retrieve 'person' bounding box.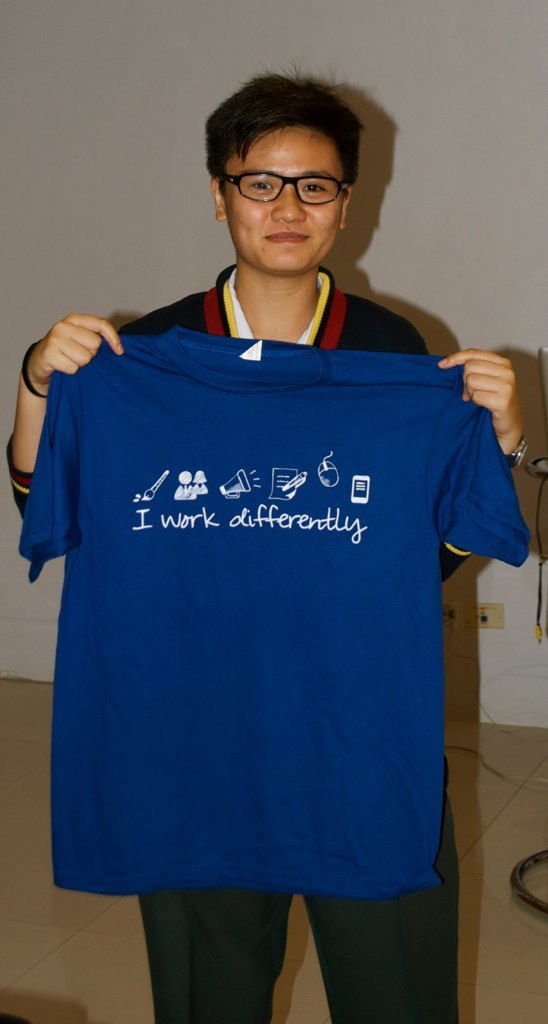
Bounding box: detection(0, 91, 546, 990).
